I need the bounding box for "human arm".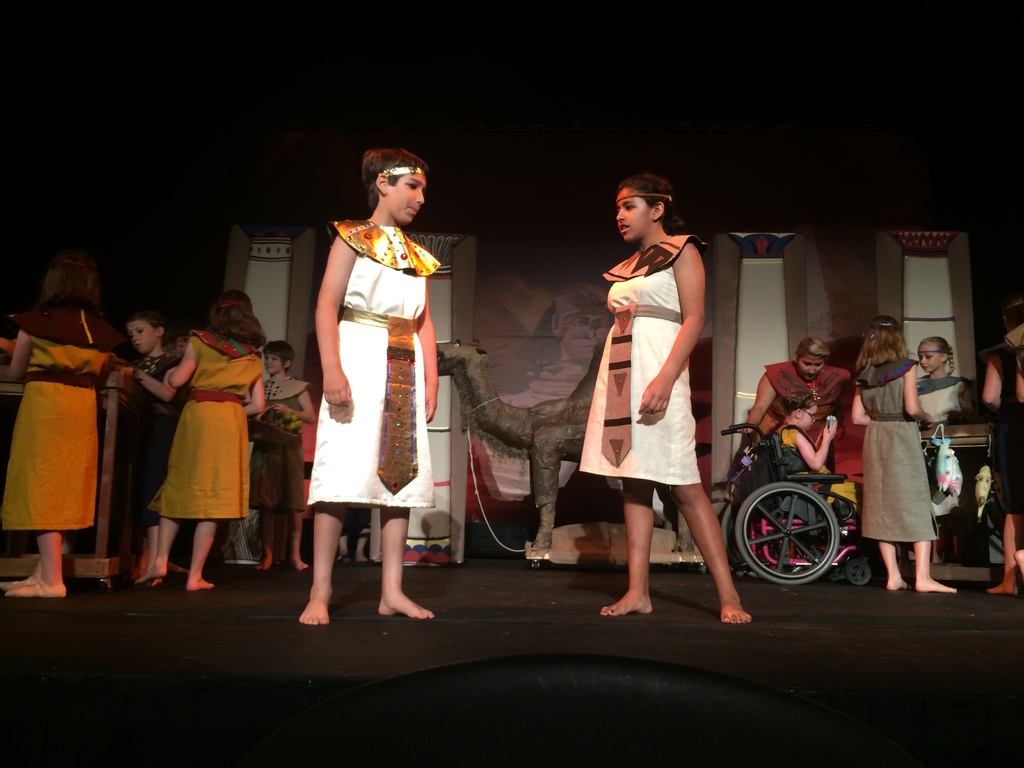
Here it is: select_region(794, 413, 835, 474).
